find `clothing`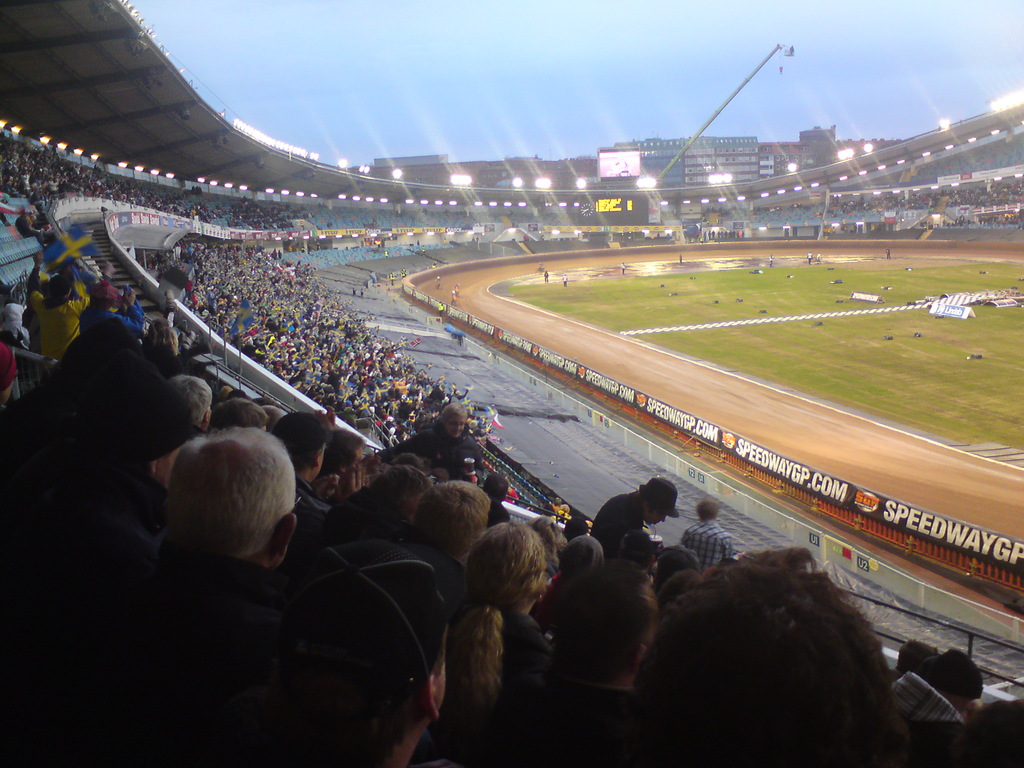
pyautogui.locateOnScreen(766, 252, 776, 269)
